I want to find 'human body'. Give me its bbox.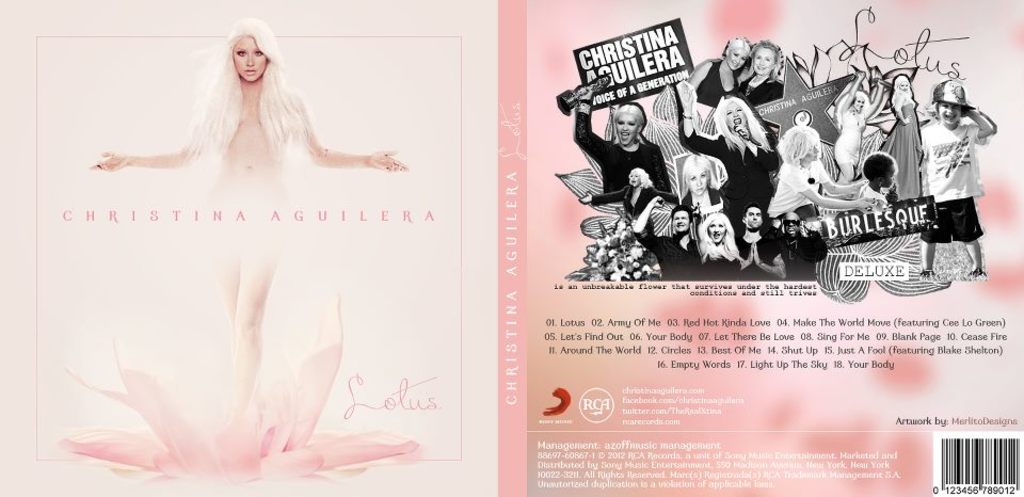
<box>834,73,885,185</box>.
